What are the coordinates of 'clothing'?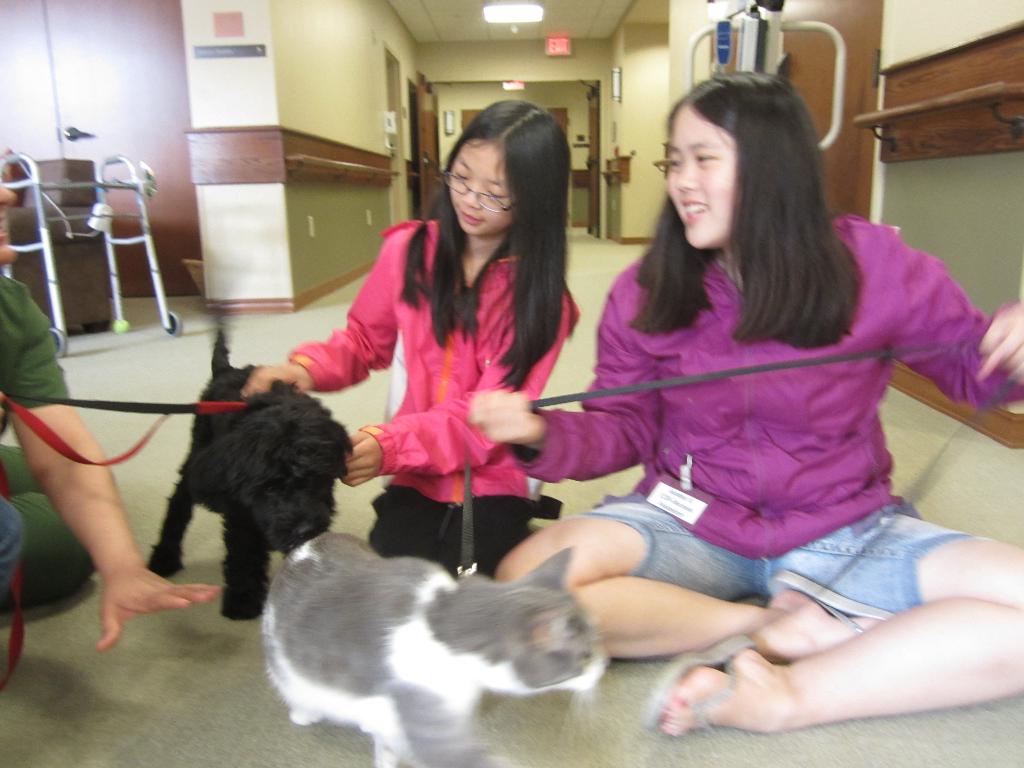
(0, 269, 107, 616).
